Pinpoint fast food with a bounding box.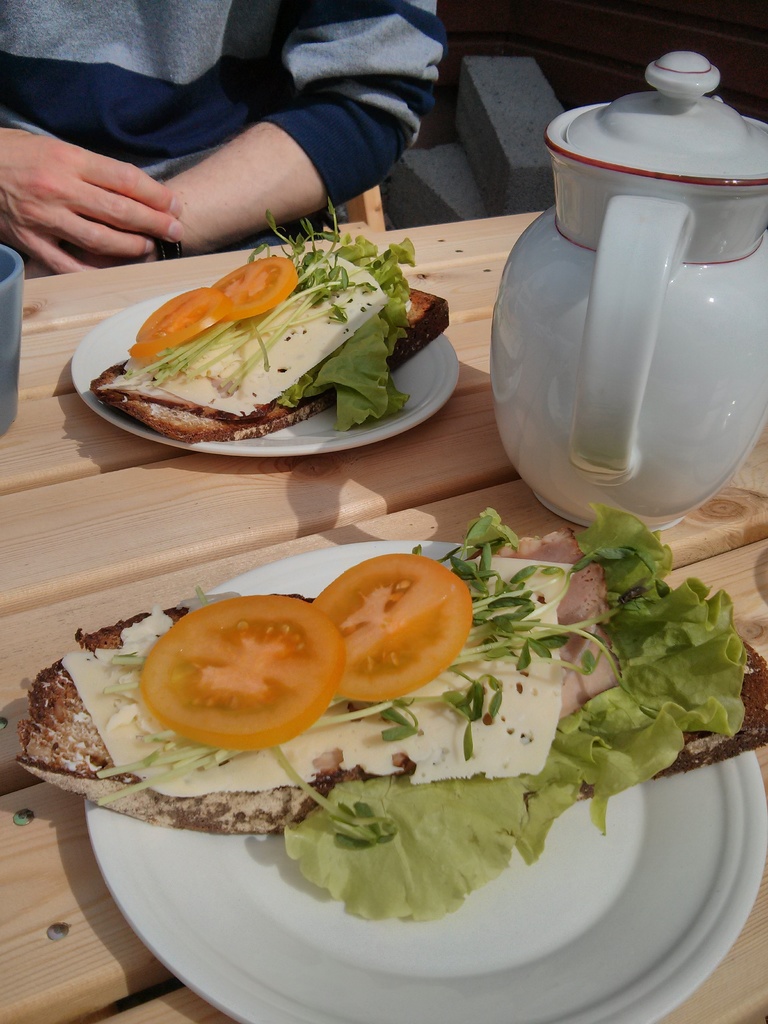
left=101, top=223, right=465, bottom=445.
